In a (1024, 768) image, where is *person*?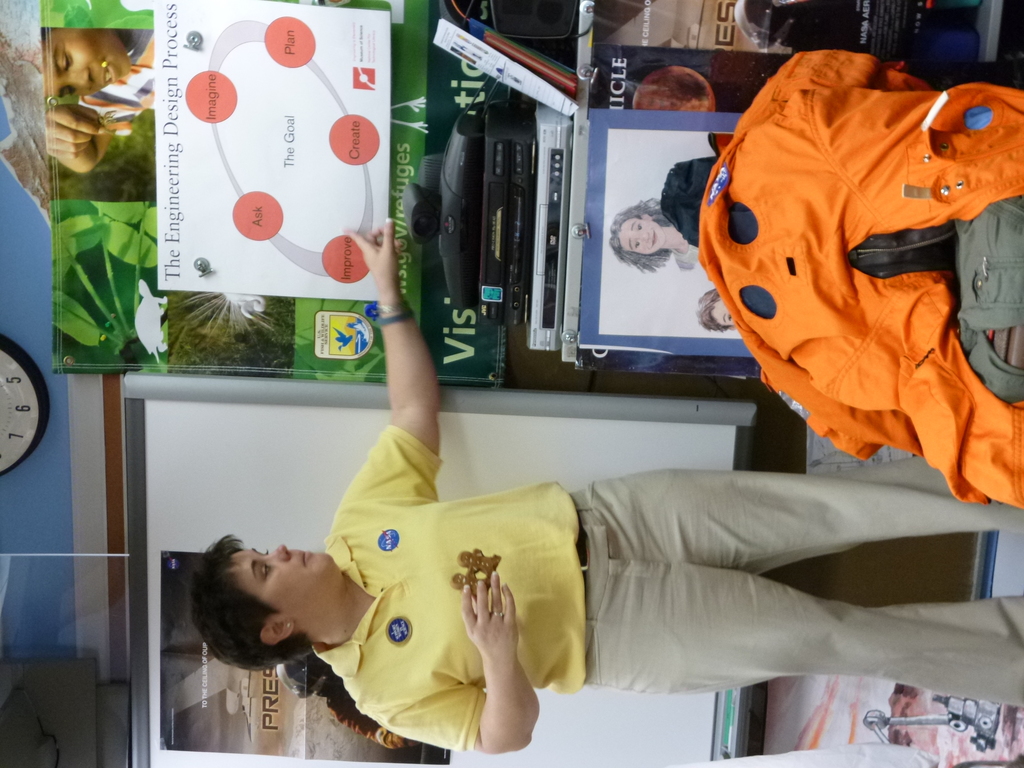
605, 193, 712, 280.
